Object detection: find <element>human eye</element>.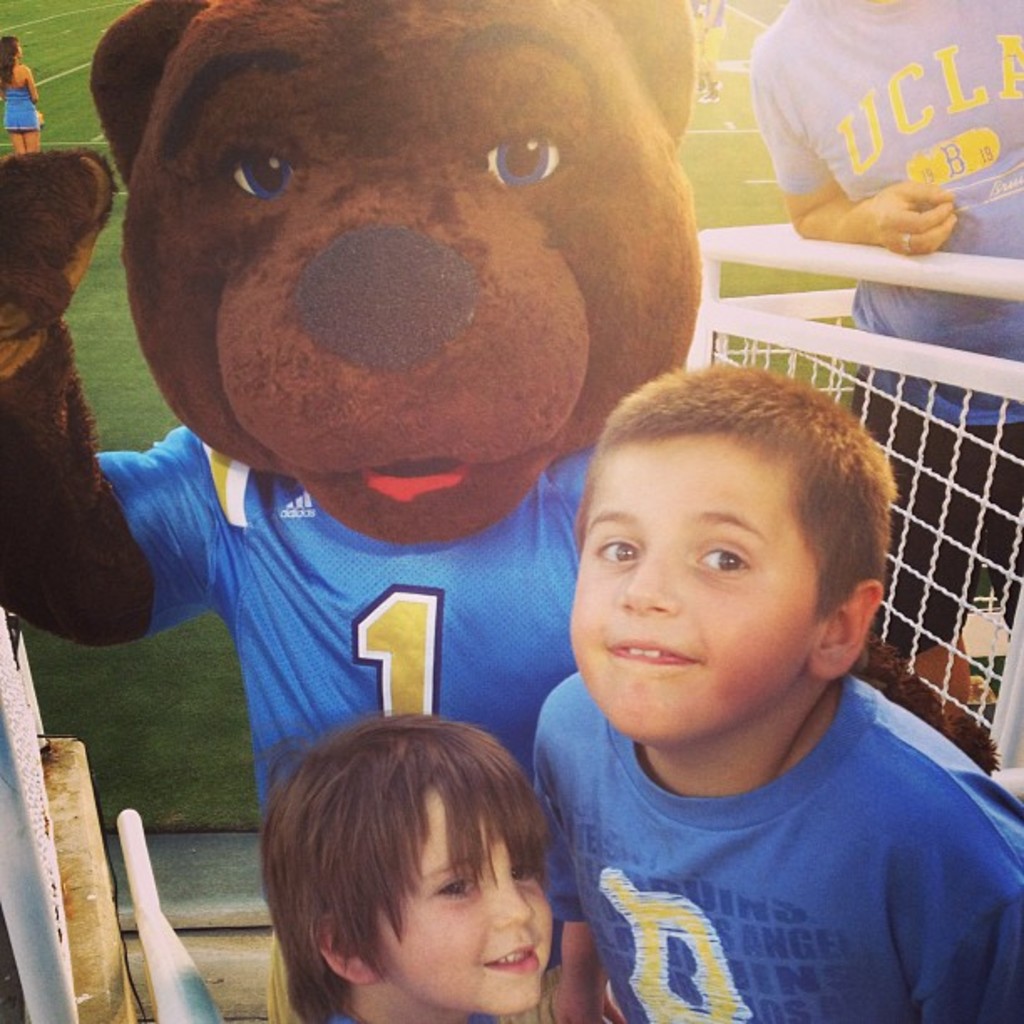
<box>586,532,643,574</box>.
